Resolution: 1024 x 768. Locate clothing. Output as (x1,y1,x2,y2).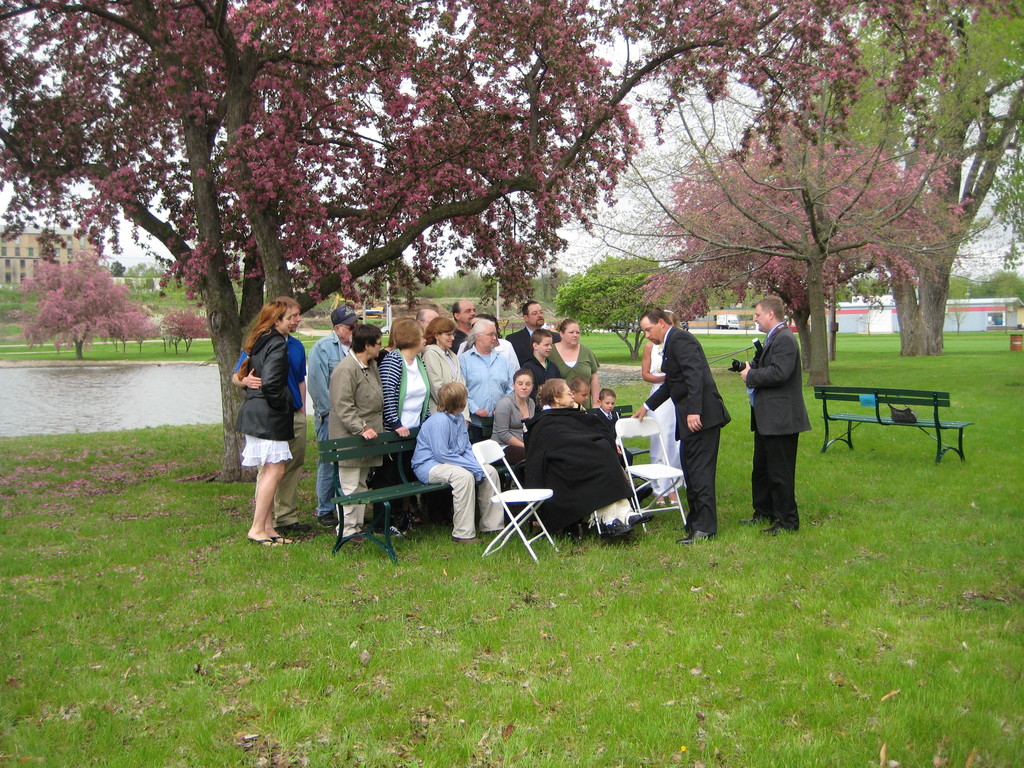
(524,357,559,390).
